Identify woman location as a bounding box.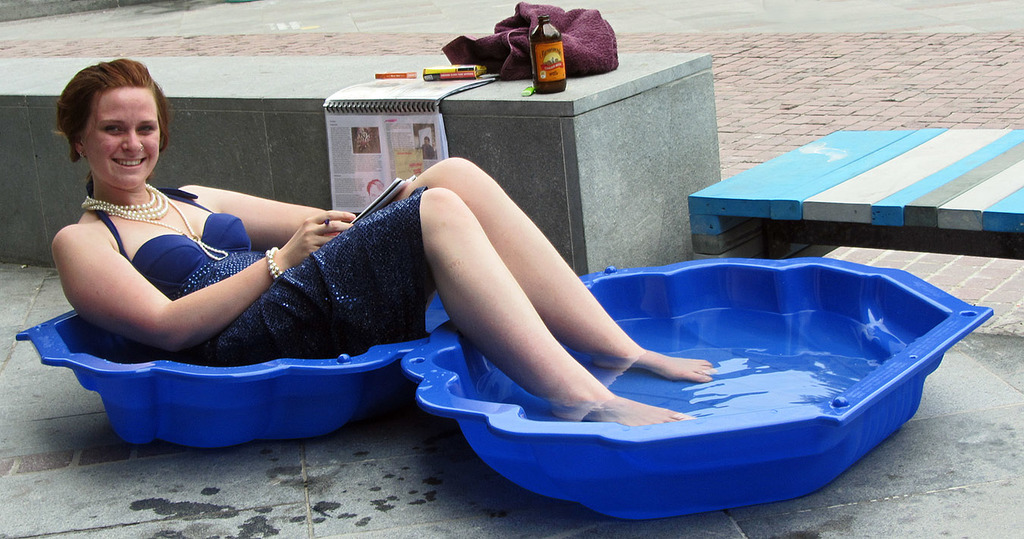
51,59,717,427.
